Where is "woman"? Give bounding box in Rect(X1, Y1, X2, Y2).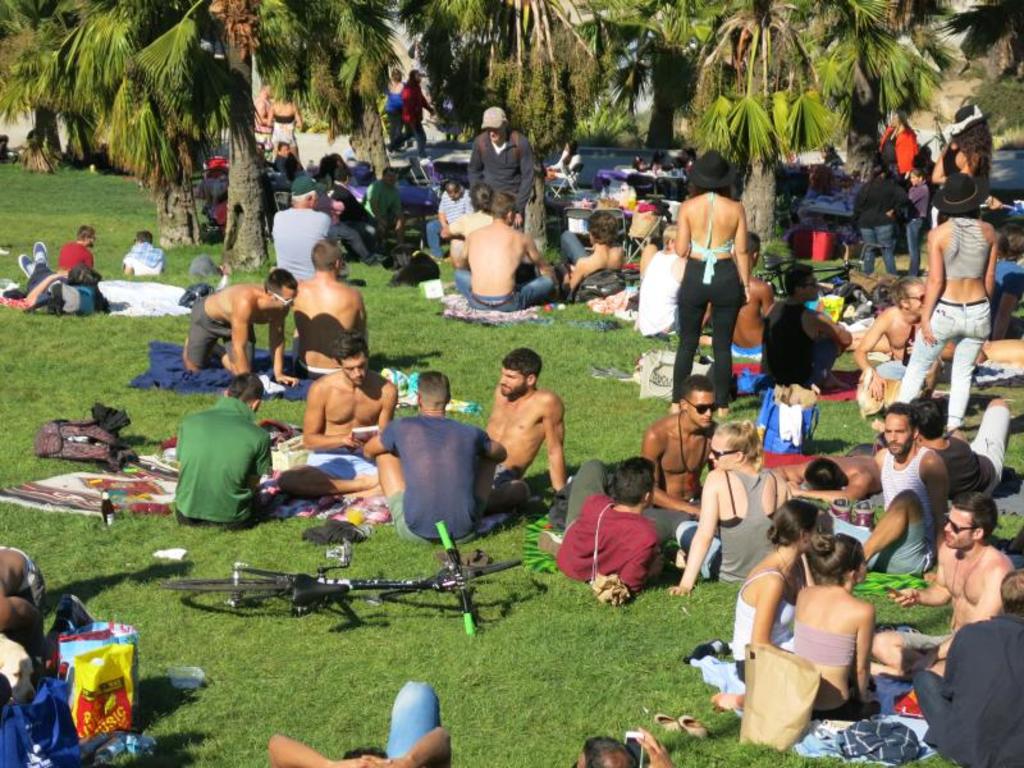
Rect(671, 422, 778, 596).
